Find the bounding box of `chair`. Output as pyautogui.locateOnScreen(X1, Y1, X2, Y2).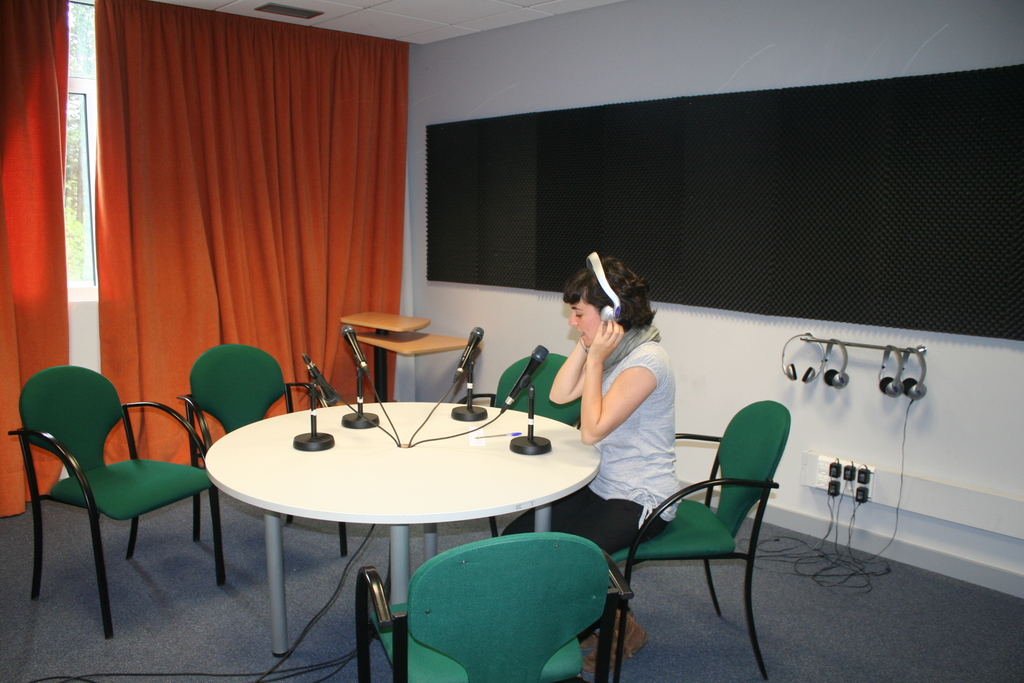
pyautogui.locateOnScreen(488, 343, 600, 549).
